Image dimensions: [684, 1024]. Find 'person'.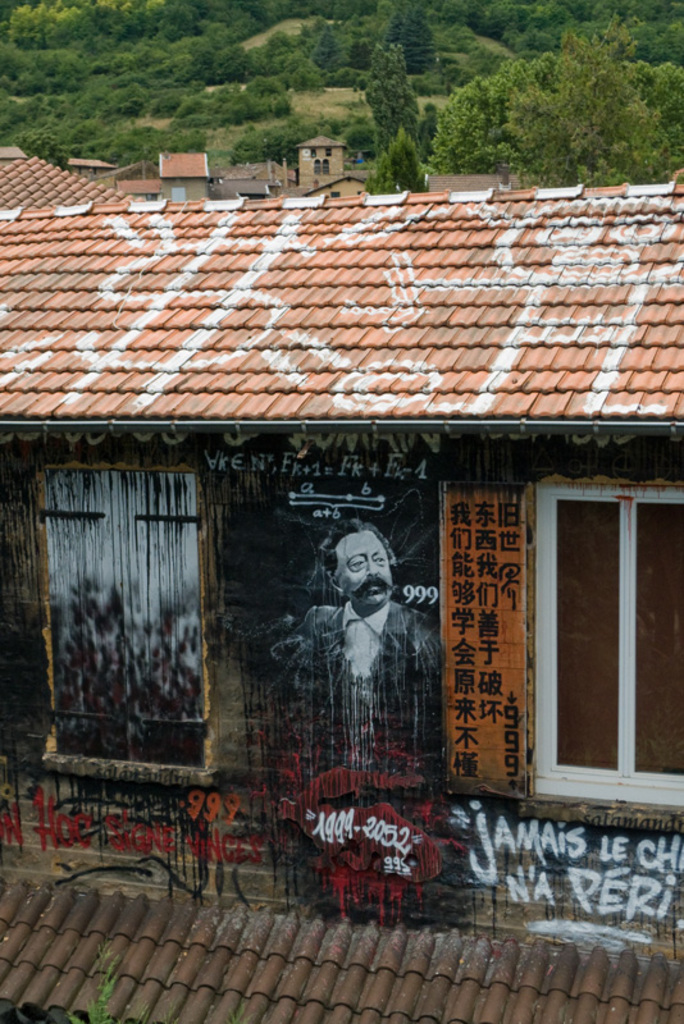
[left=311, top=499, right=425, bottom=783].
